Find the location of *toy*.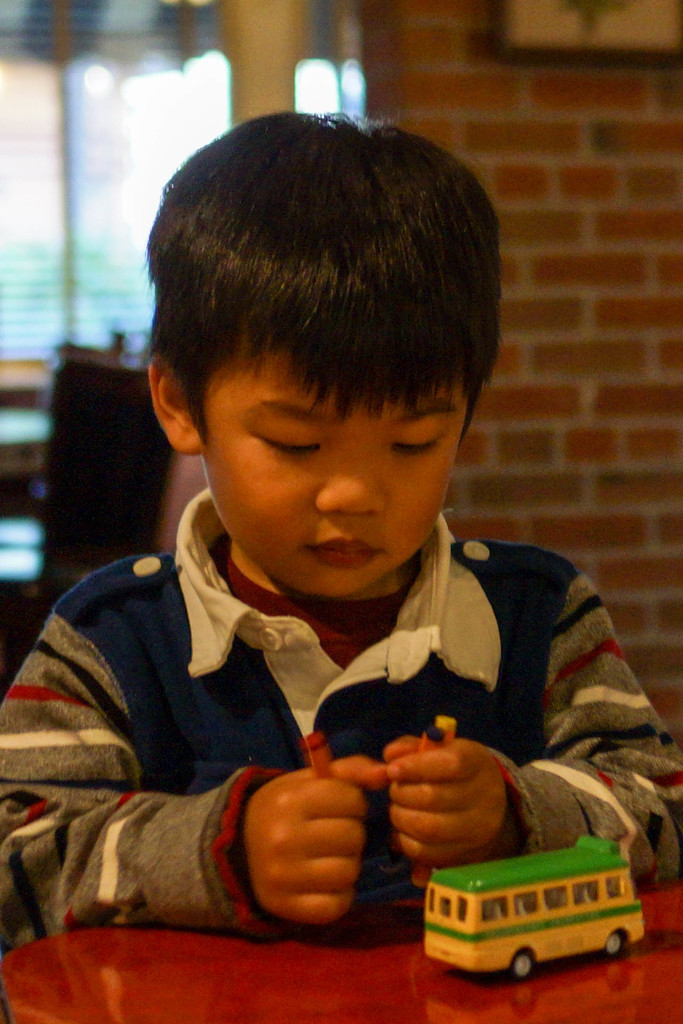
Location: box(412, 819, 653, 998).
